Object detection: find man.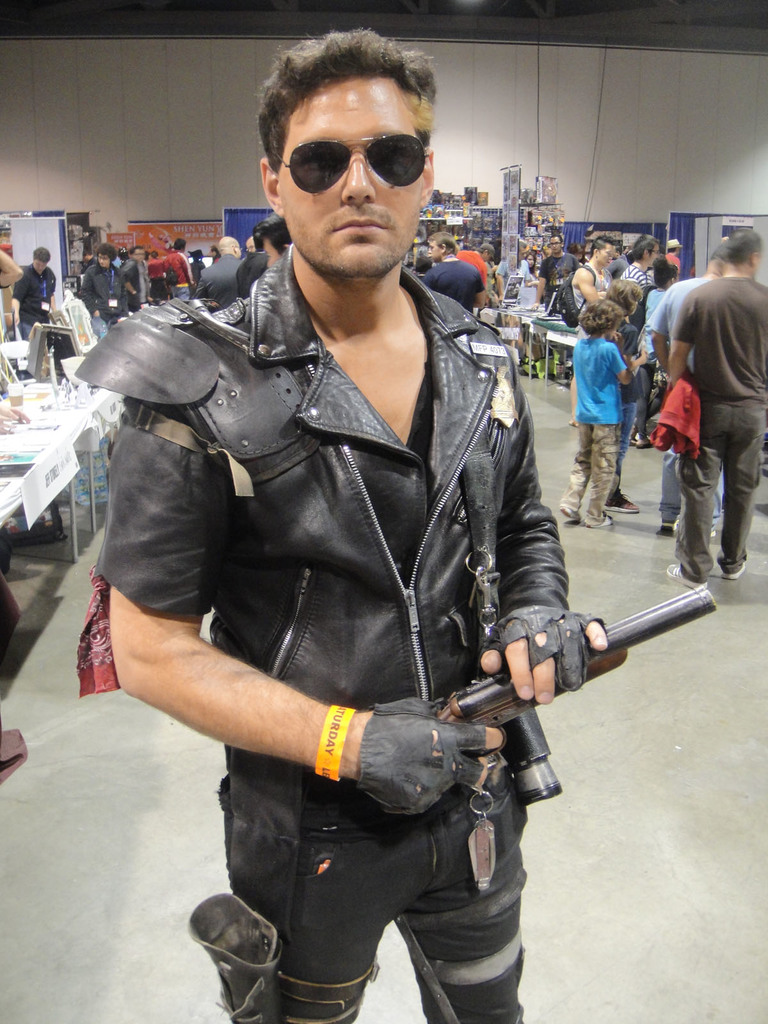
bbox=[662, 216, 767, 570].
